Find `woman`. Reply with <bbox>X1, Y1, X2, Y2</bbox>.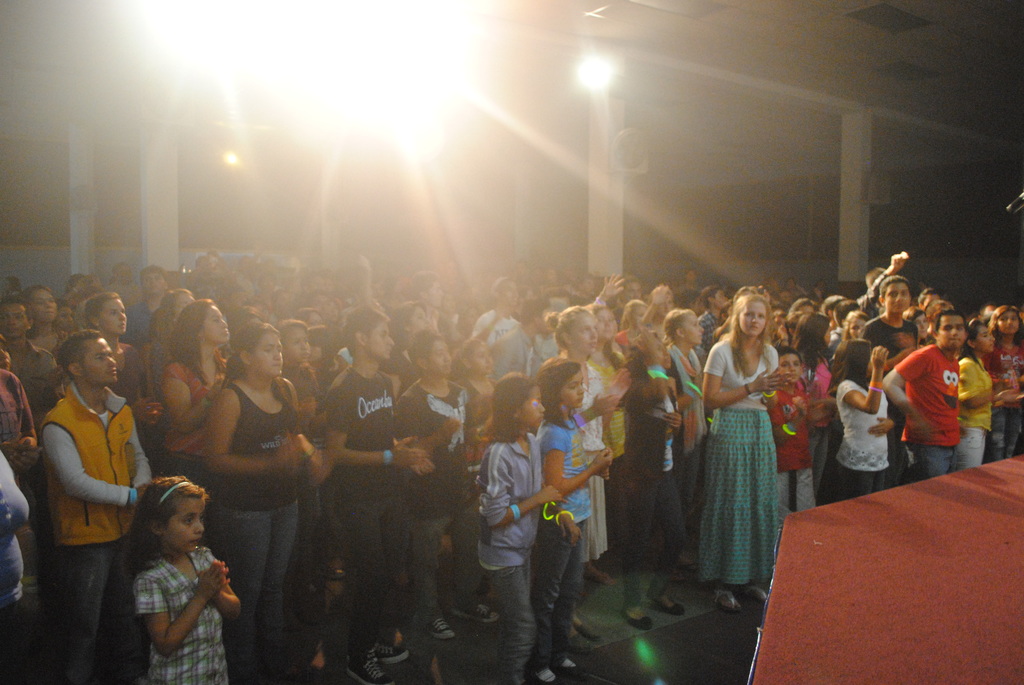
<bbox>458, 303, 481, 335</bbox>.
